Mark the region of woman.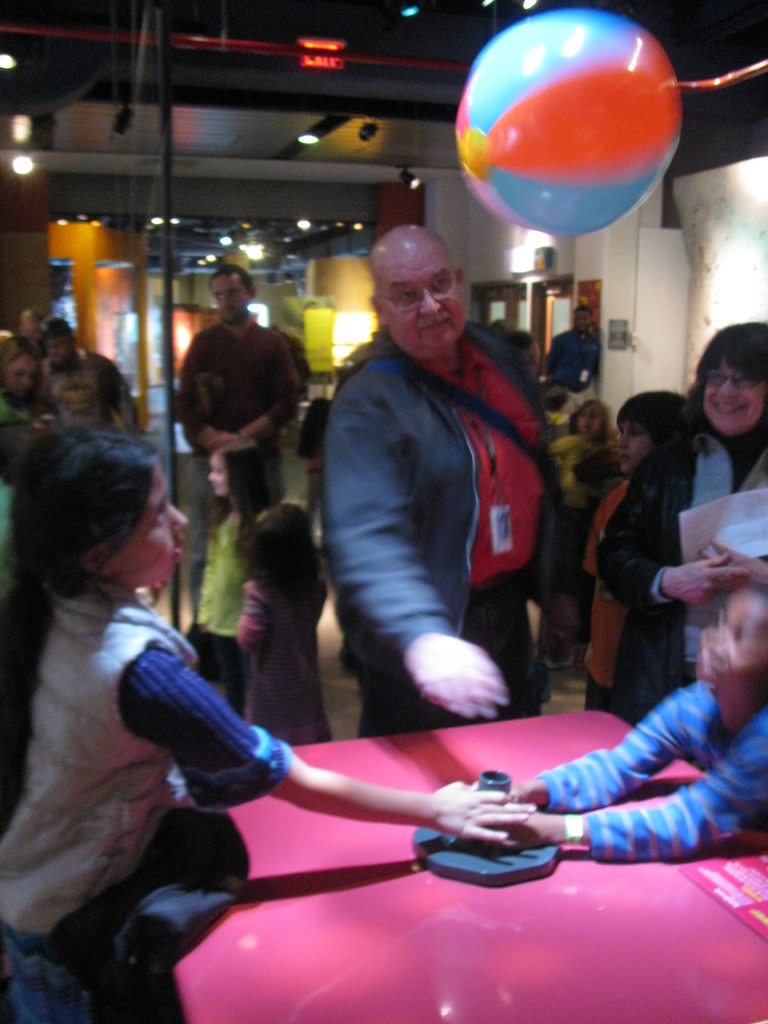
Region: detection(582, 320, 767, 725).
